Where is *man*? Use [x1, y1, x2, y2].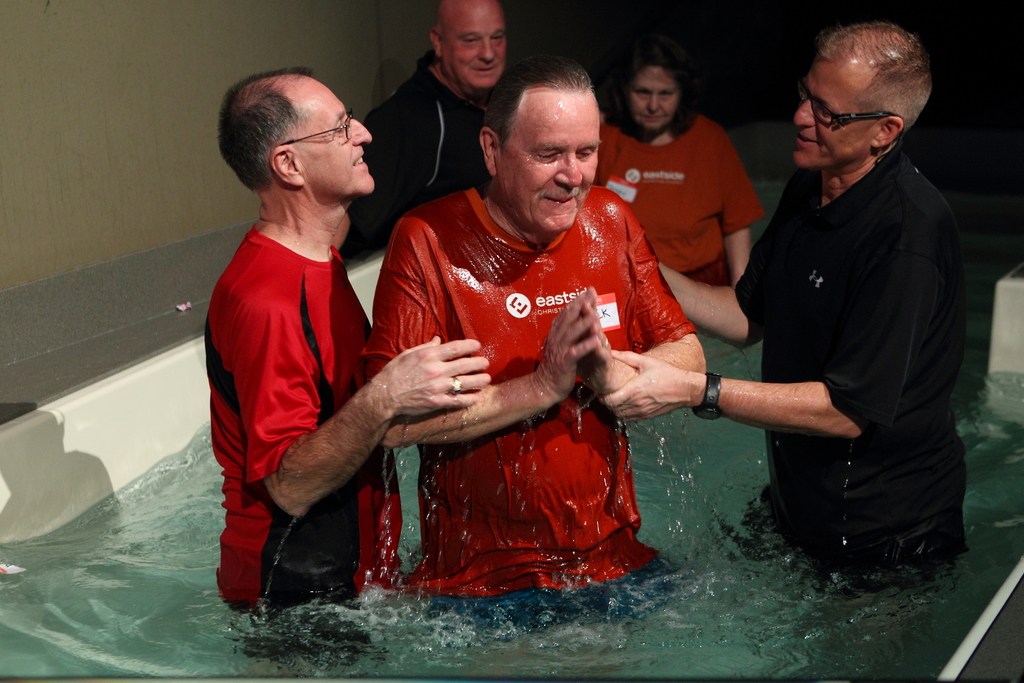
[600, 21, 964, 575].
